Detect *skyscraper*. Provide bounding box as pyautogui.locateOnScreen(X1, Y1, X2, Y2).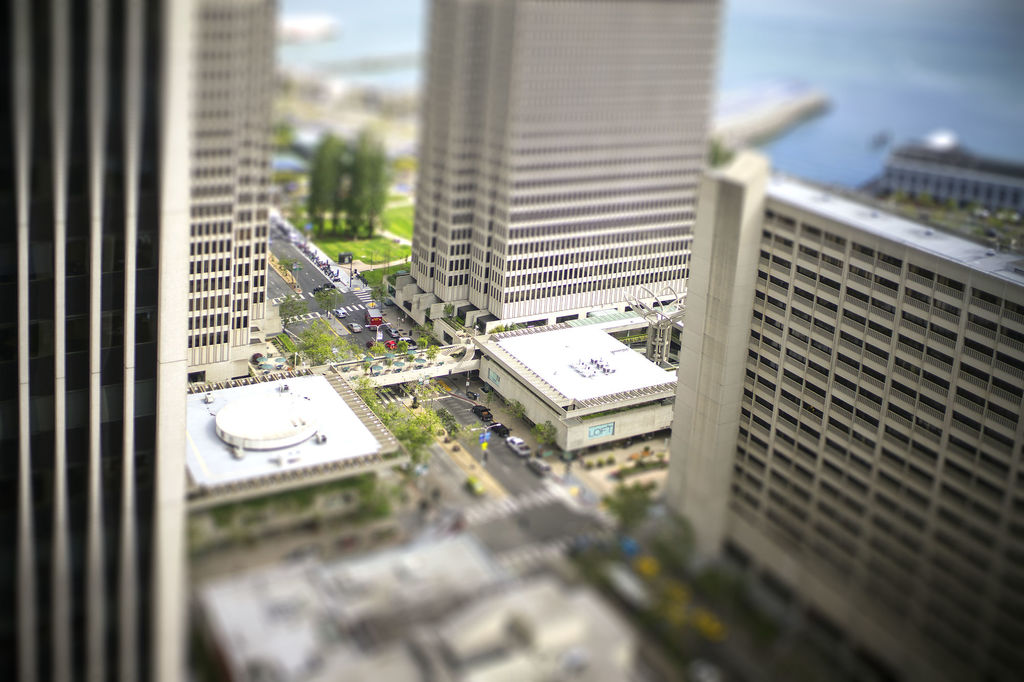
pyautogui.locateOnScreen(420, 0, 714, 342).
